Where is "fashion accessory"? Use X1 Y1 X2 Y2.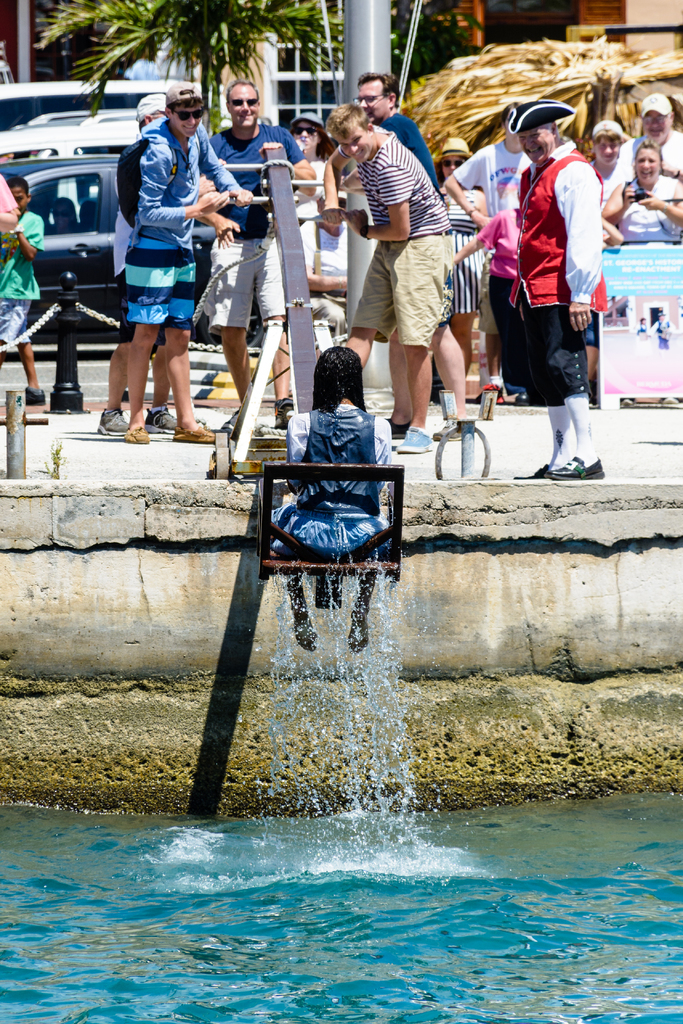
658 202 668 212.
